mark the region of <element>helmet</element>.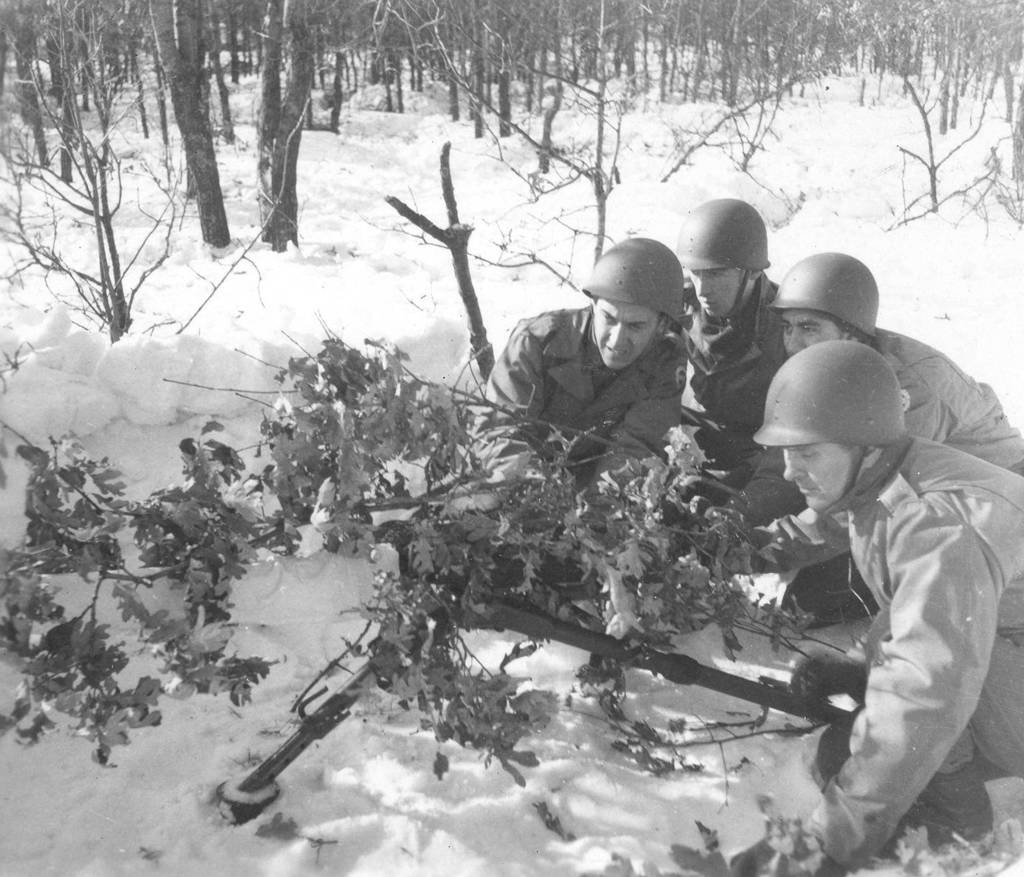
Region: bbox=[767, 249, 880, 336].
